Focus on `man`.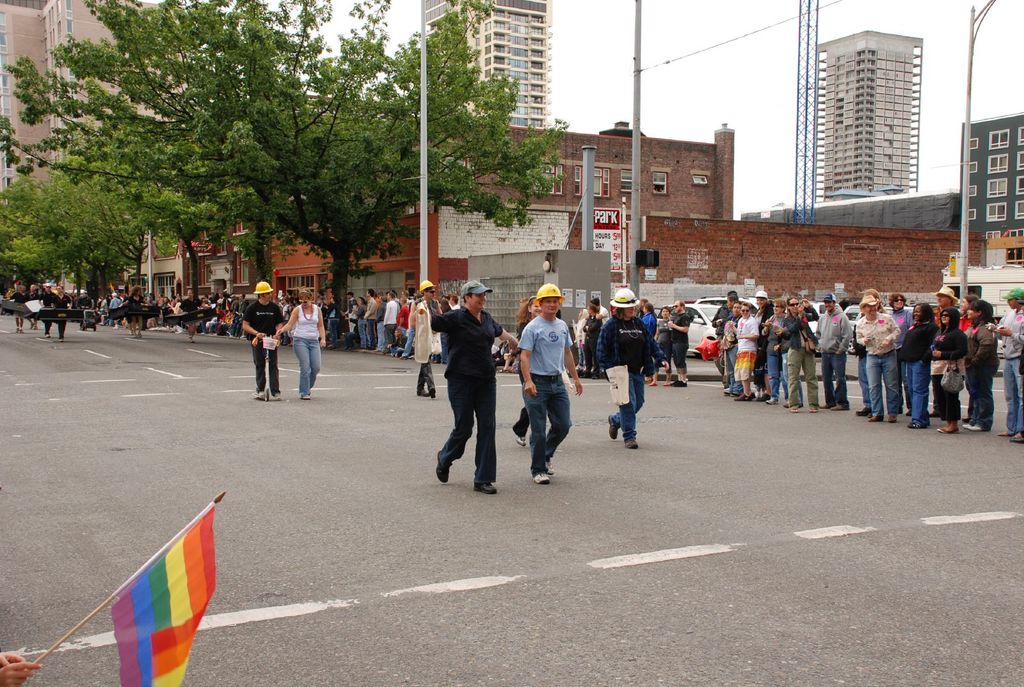
Focused at 386,328,412,362.
